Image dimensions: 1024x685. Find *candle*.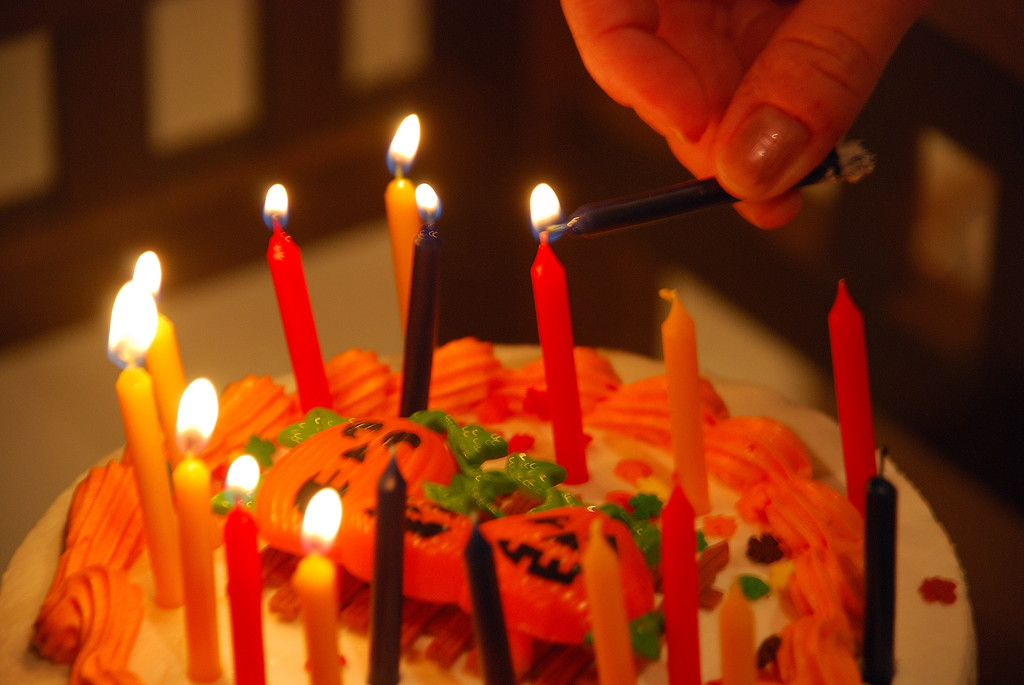
crop(222, 450, 269, 684).
